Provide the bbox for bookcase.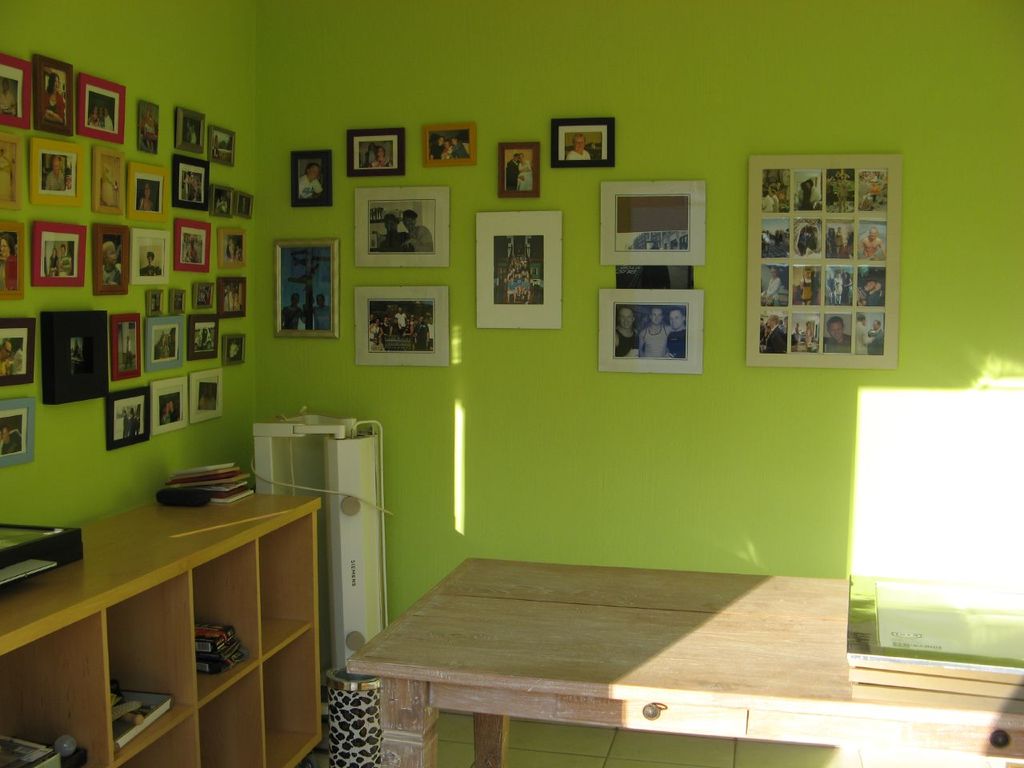
region(0, 474, 331, 767).
